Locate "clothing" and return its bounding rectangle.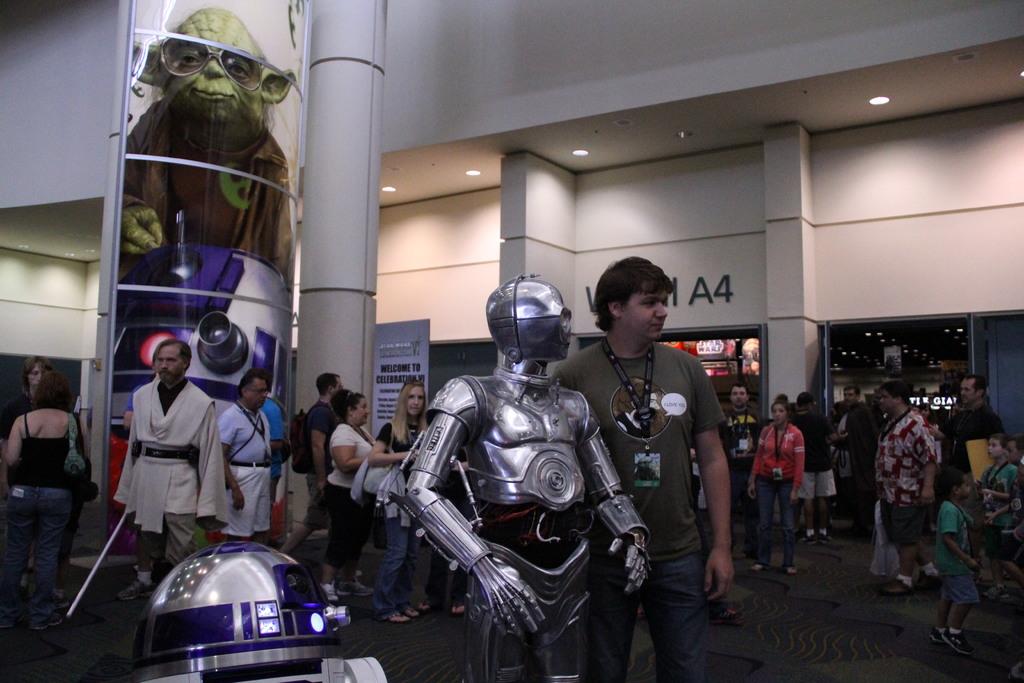
region(328, 422, 378, 570).
